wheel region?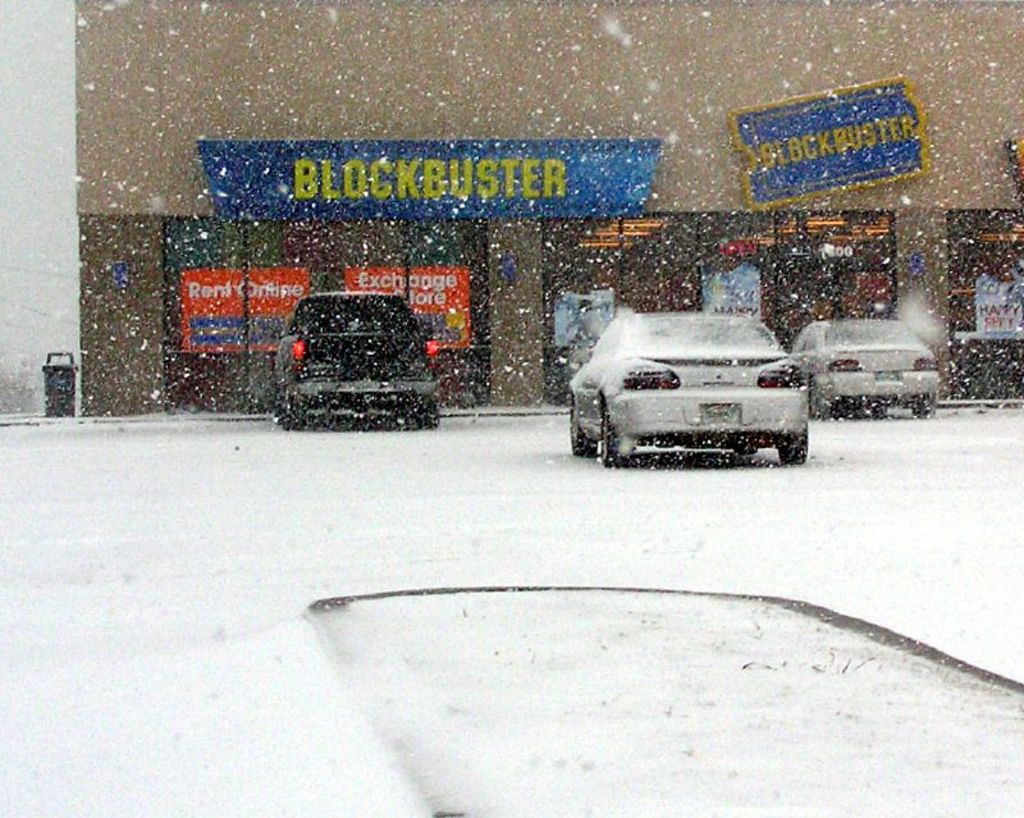
[x1=567, y1=390, x2=594, y2=456]
